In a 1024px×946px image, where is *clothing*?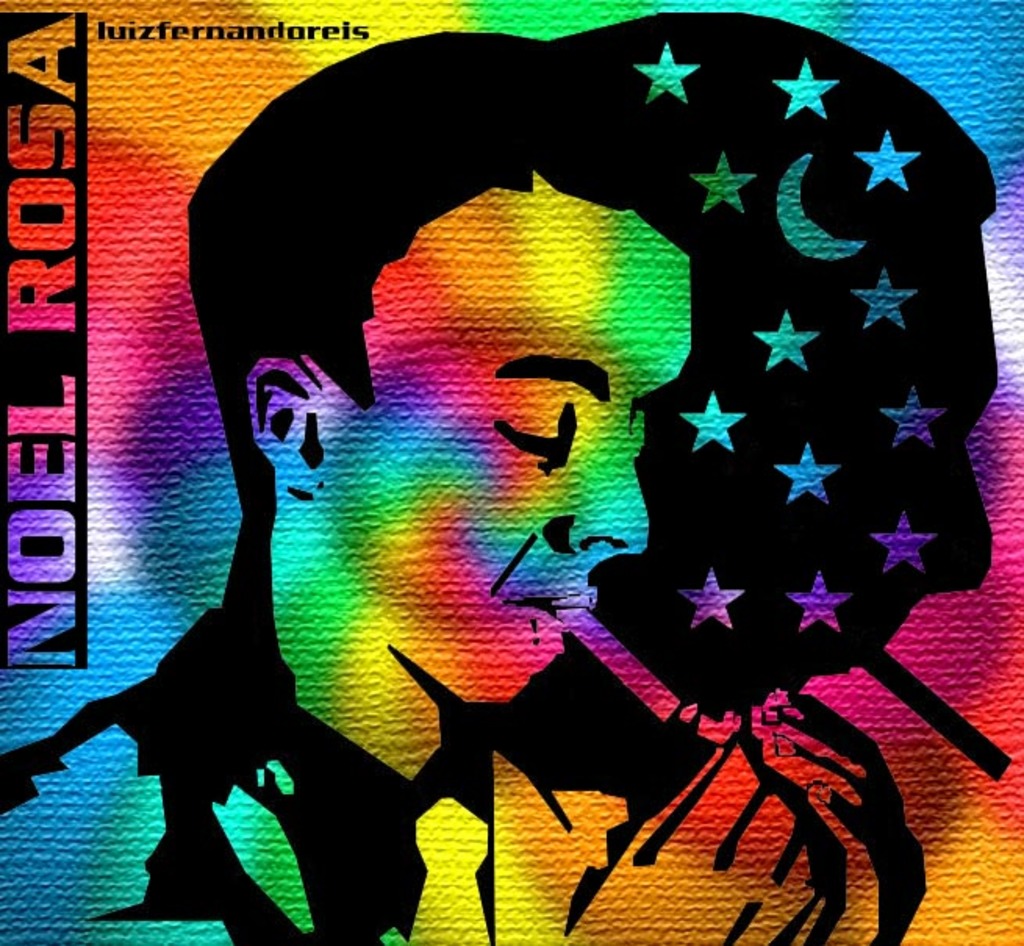
box(0, 571, 625, 944).
